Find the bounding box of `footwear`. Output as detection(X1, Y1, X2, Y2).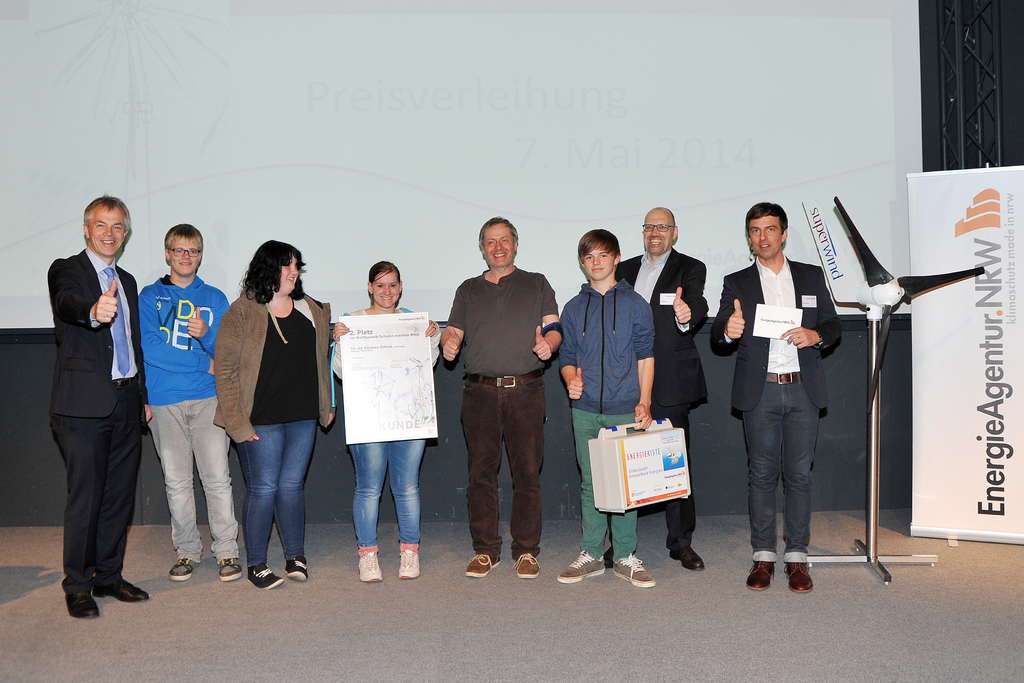
detection(468, 554, 504, 580).
